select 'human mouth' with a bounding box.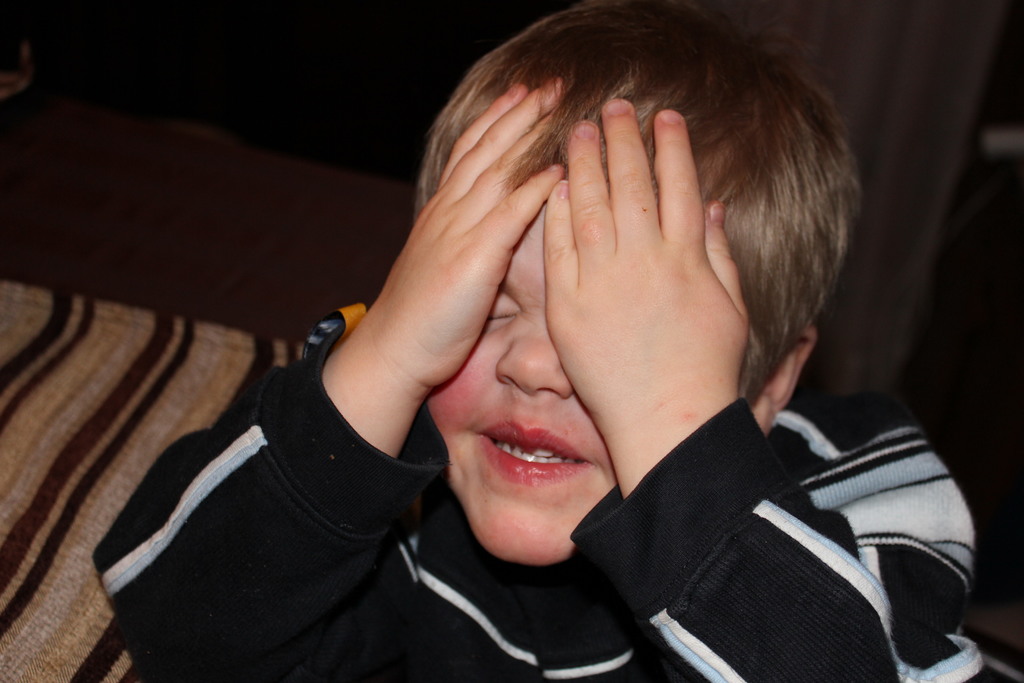
region(478, 419, 598, 488).
